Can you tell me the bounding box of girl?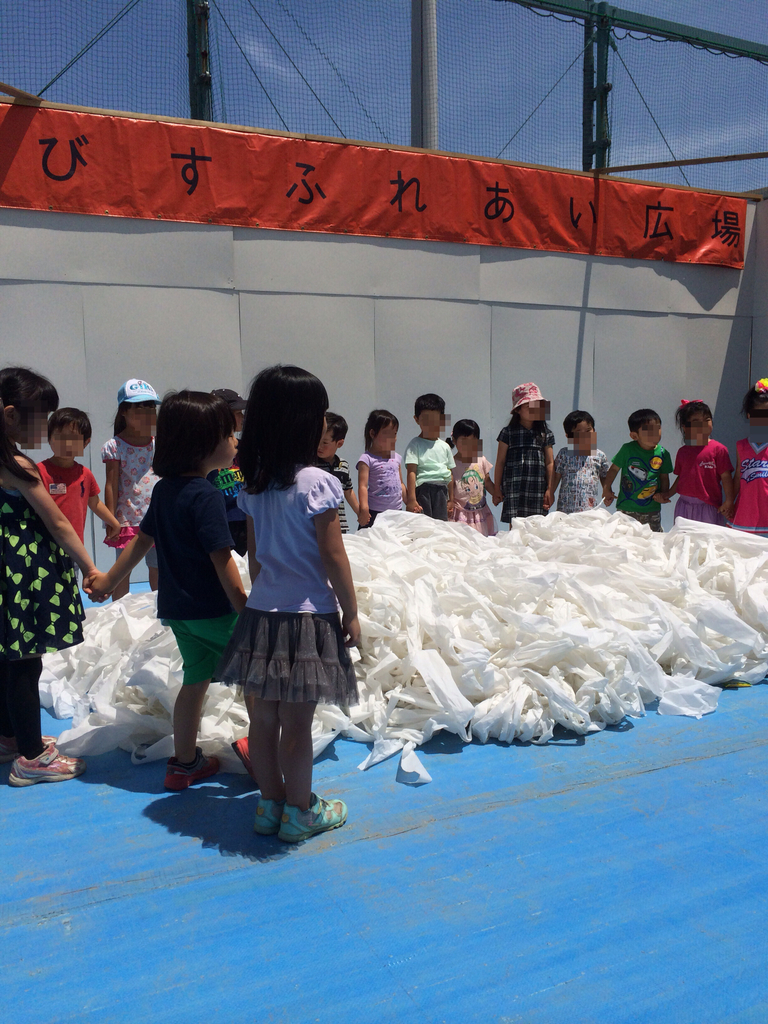
(x1=97, y1=370, x2=159, y2=600).
